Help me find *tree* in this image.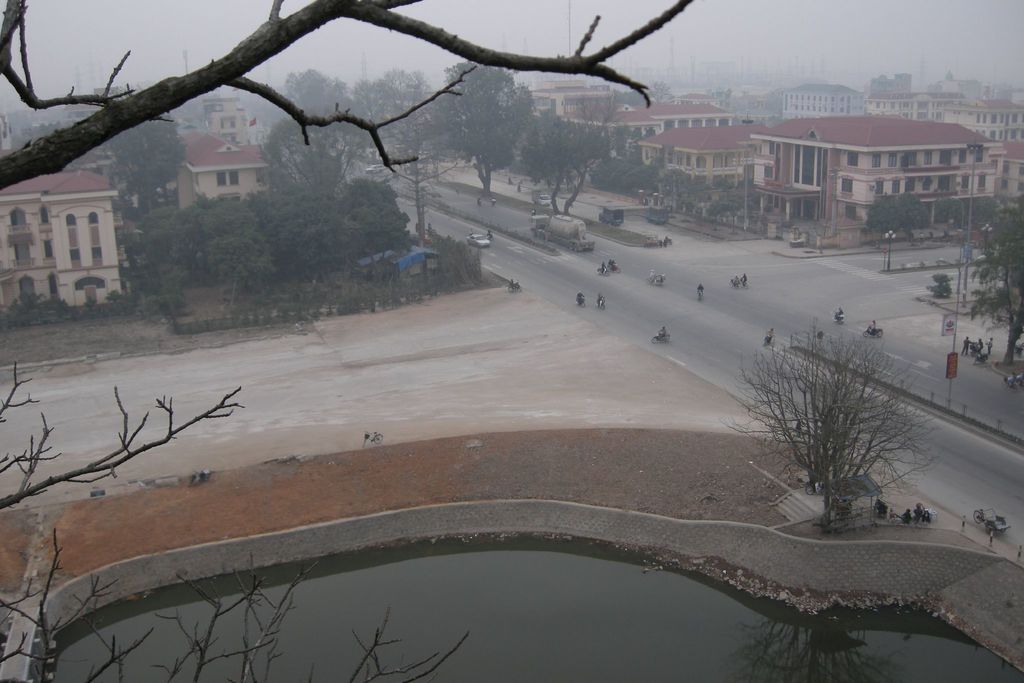
Found it: (left=436, top=56, right=534, bottom=195).
